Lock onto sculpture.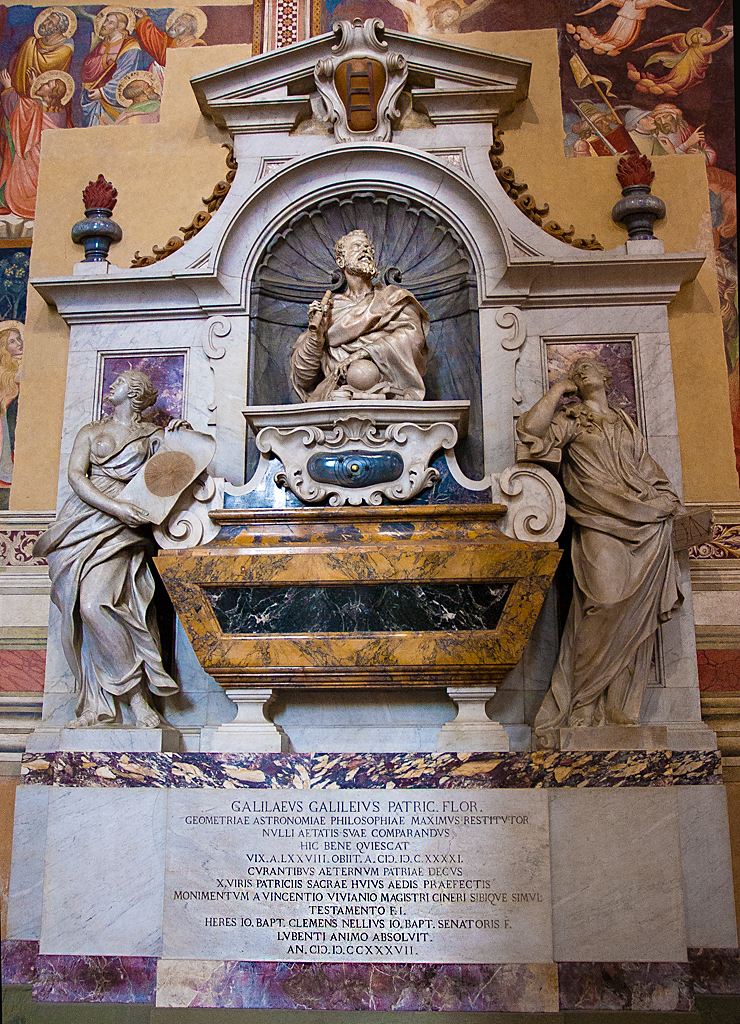
Locked: [x1=505, y1=332, x2=714, y2=754].
